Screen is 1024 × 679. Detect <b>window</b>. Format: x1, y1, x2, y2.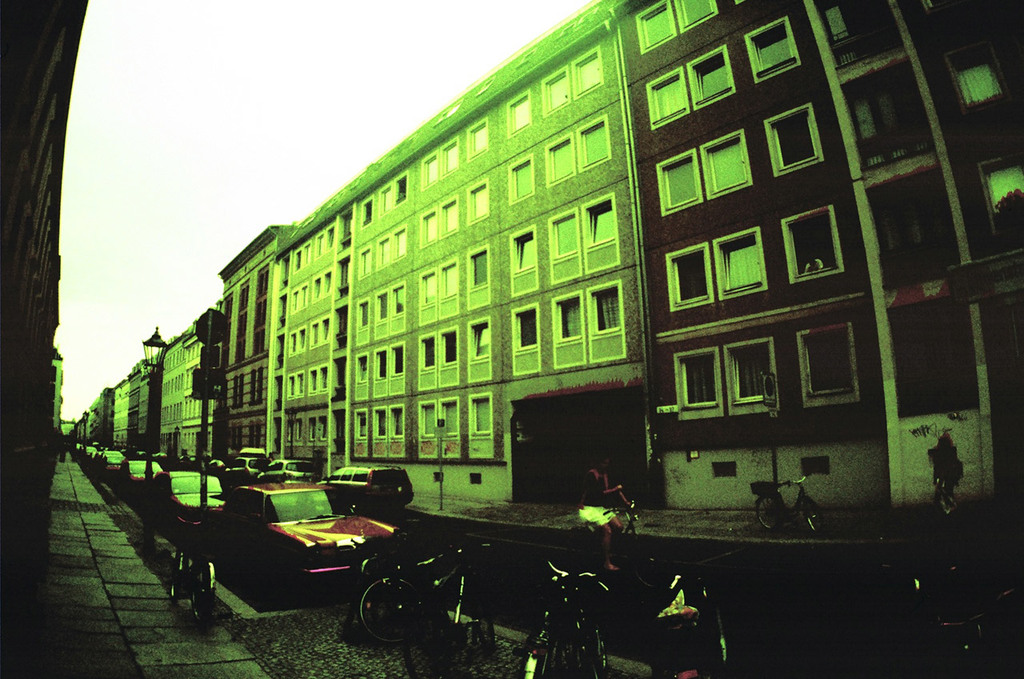
474, 245, 491, 286.
